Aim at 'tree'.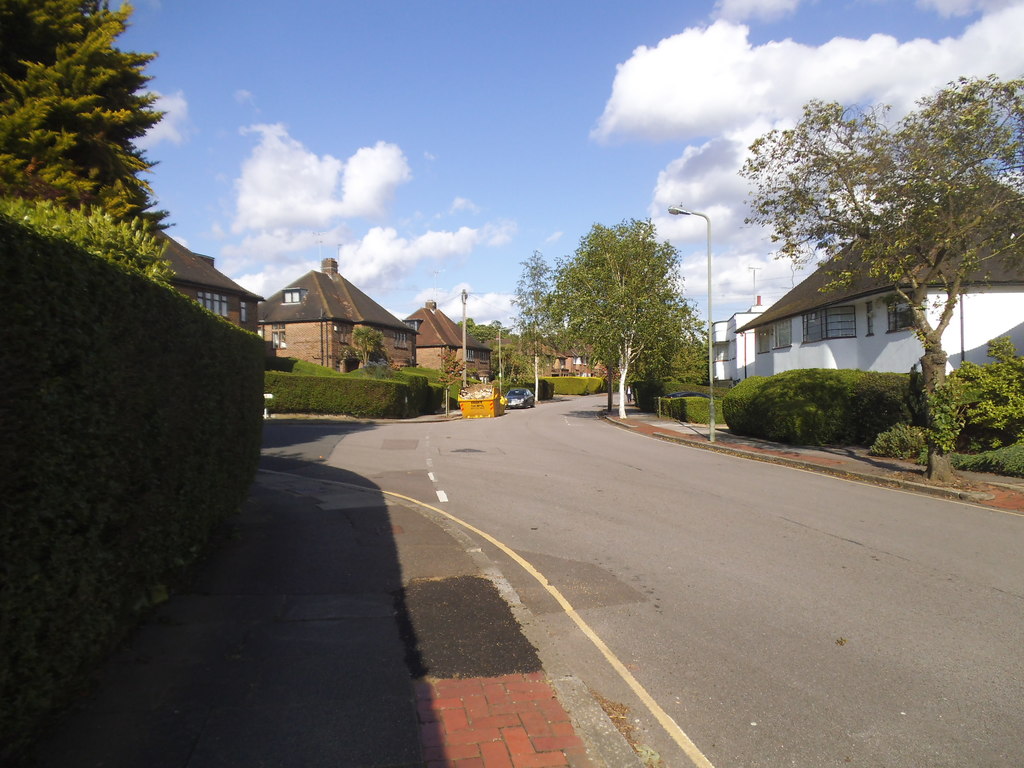
Aimed at 3:1:177:289.
